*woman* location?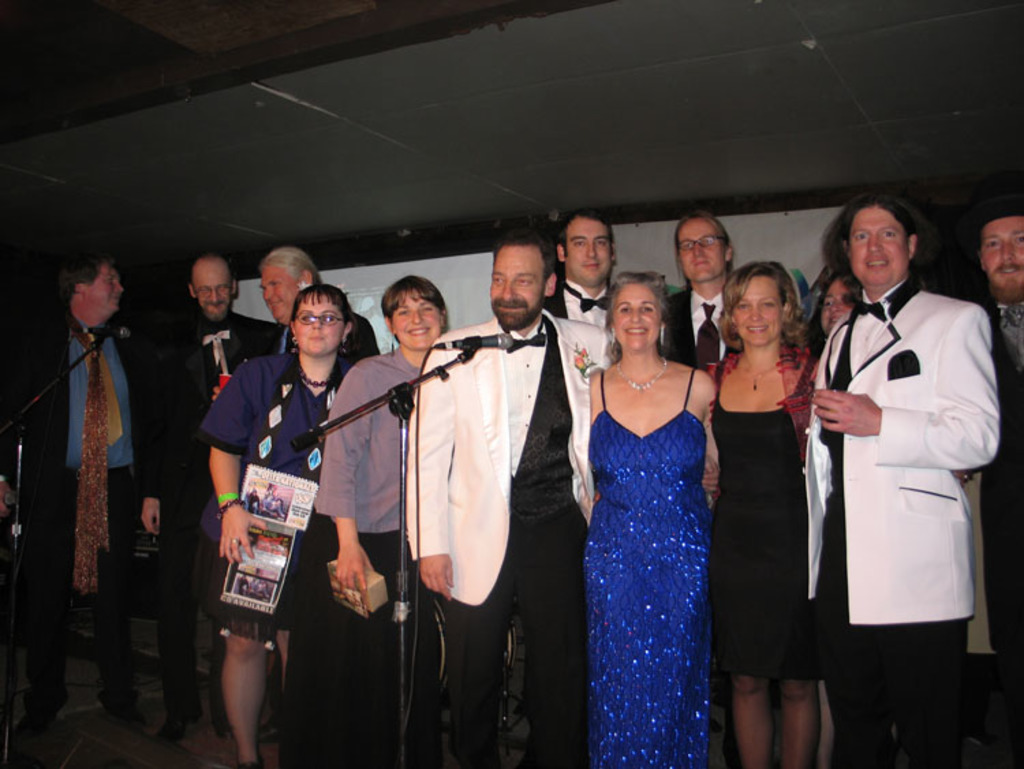
{"x1": 572, "y1": 239, "x2": 735, "y2": 757}
